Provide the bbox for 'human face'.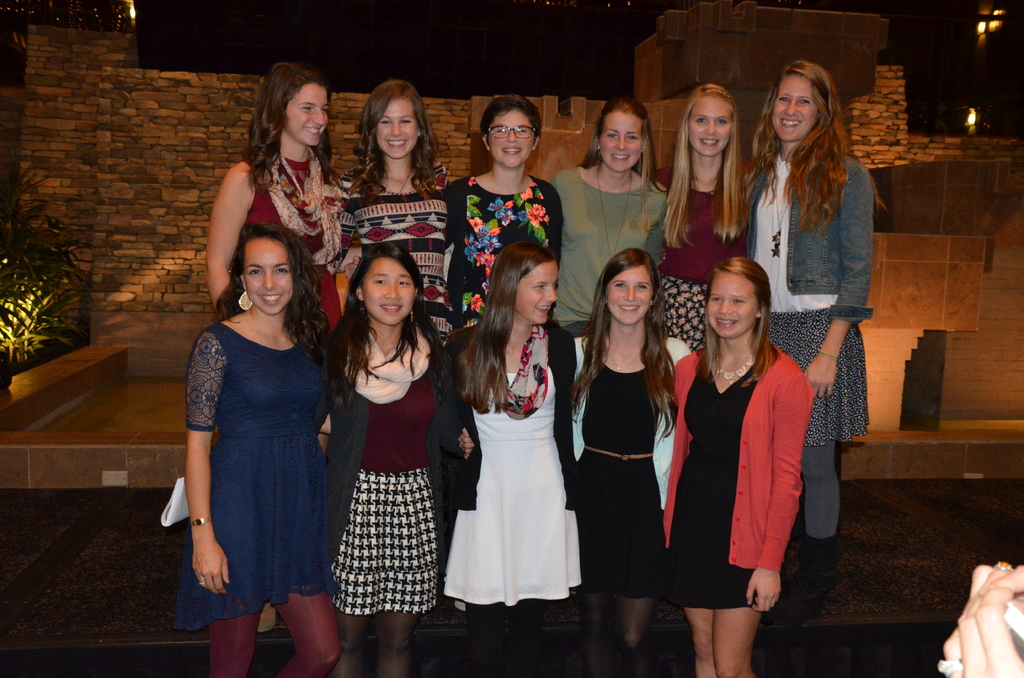
<region>607, 262, 659, 331</region>.
